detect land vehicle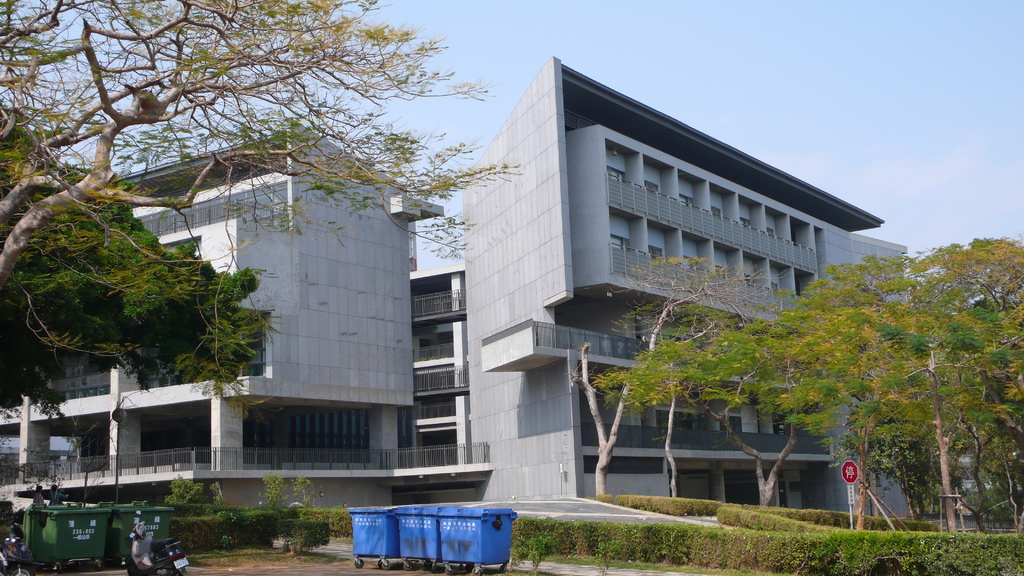
Rect(127, 518, 187, 575)
